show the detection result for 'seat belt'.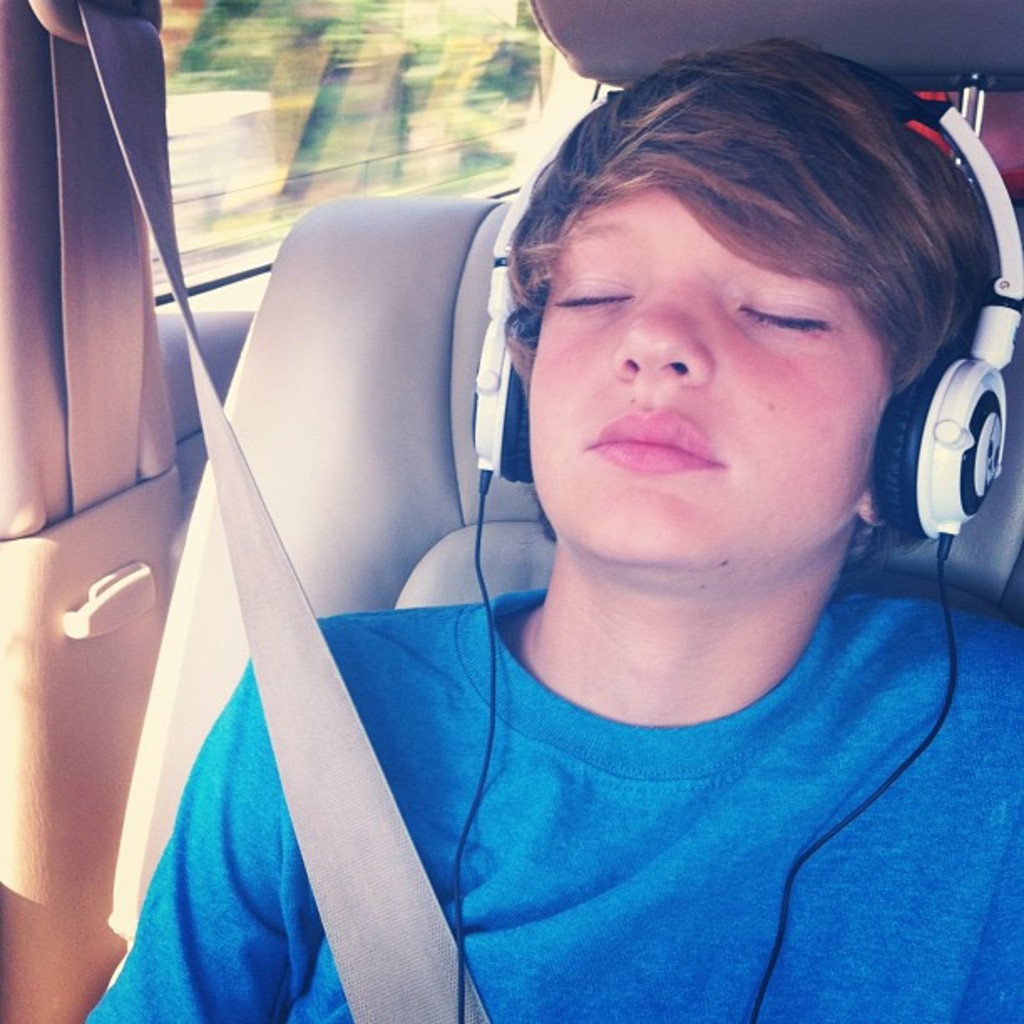
(left=44, top=0, right=497, bottom=1022).
